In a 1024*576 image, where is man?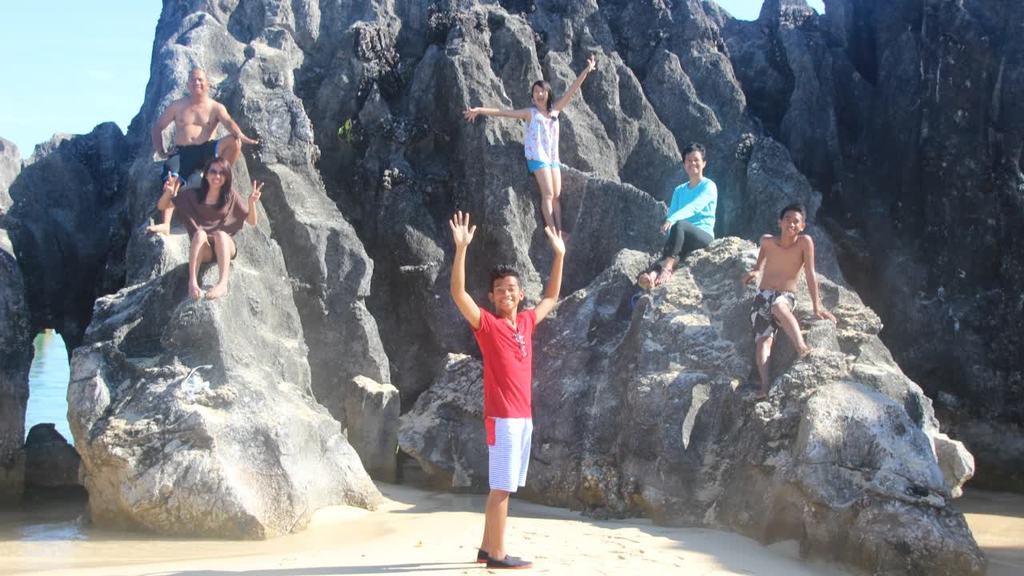
<box>742,202,829,393</box>.
